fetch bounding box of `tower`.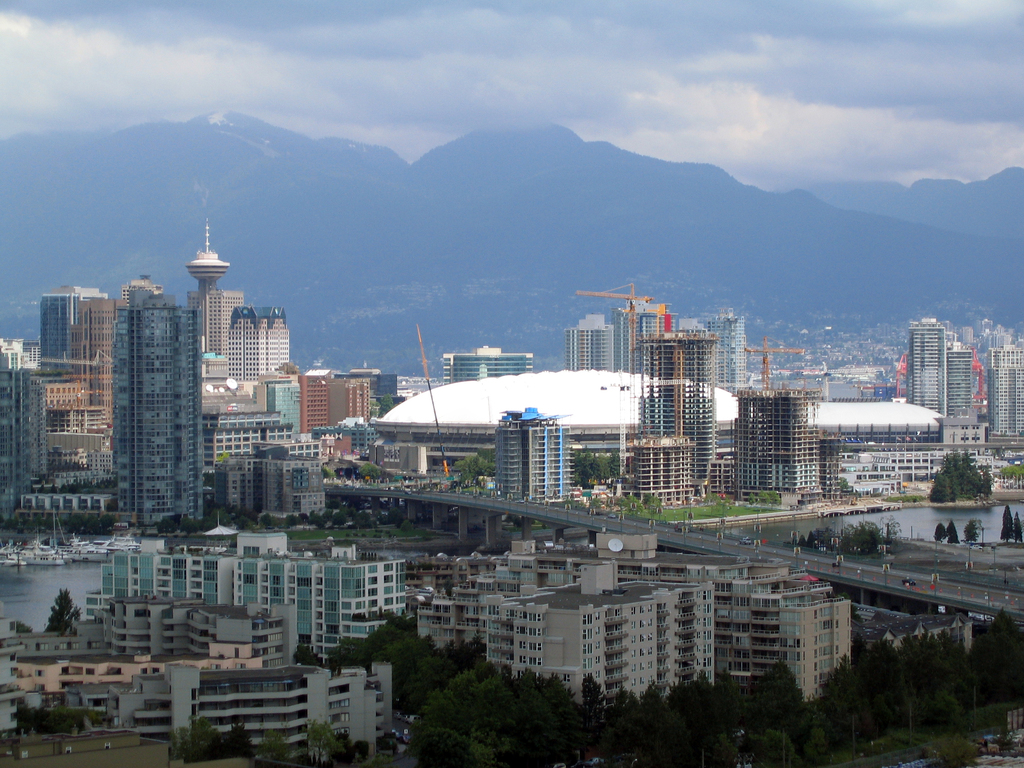
Bbox: (218, 305, 292, 386).
